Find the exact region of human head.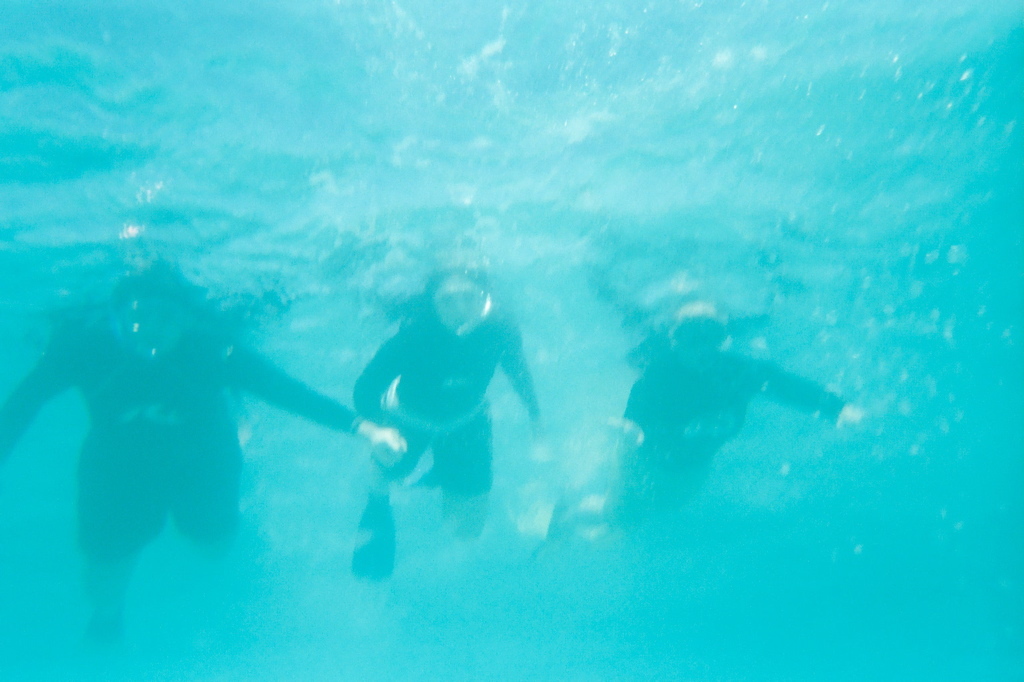
Exact region: BBox(107, 262, 198, 358).
